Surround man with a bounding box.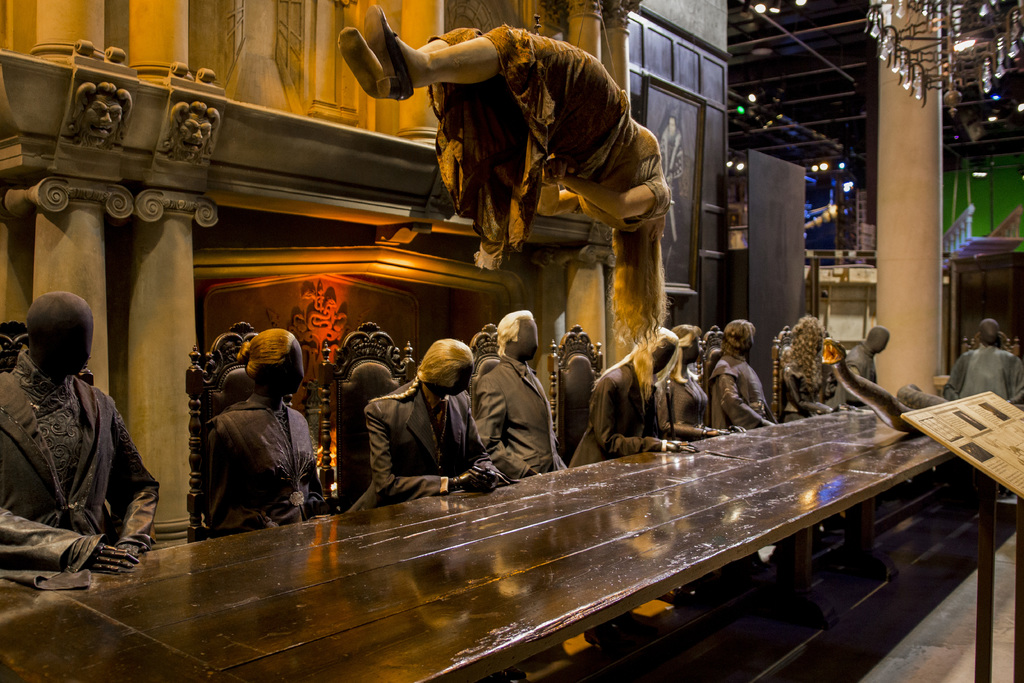
(x1=833, y1=330, x2=889, y2=406).
